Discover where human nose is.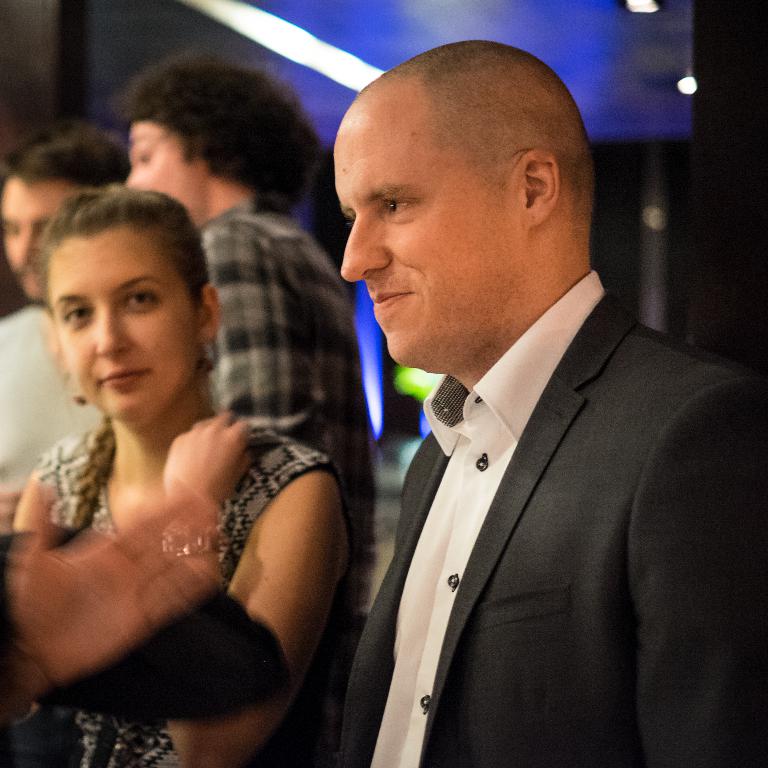
Discovered at locate(13, 231, 37, 260).
